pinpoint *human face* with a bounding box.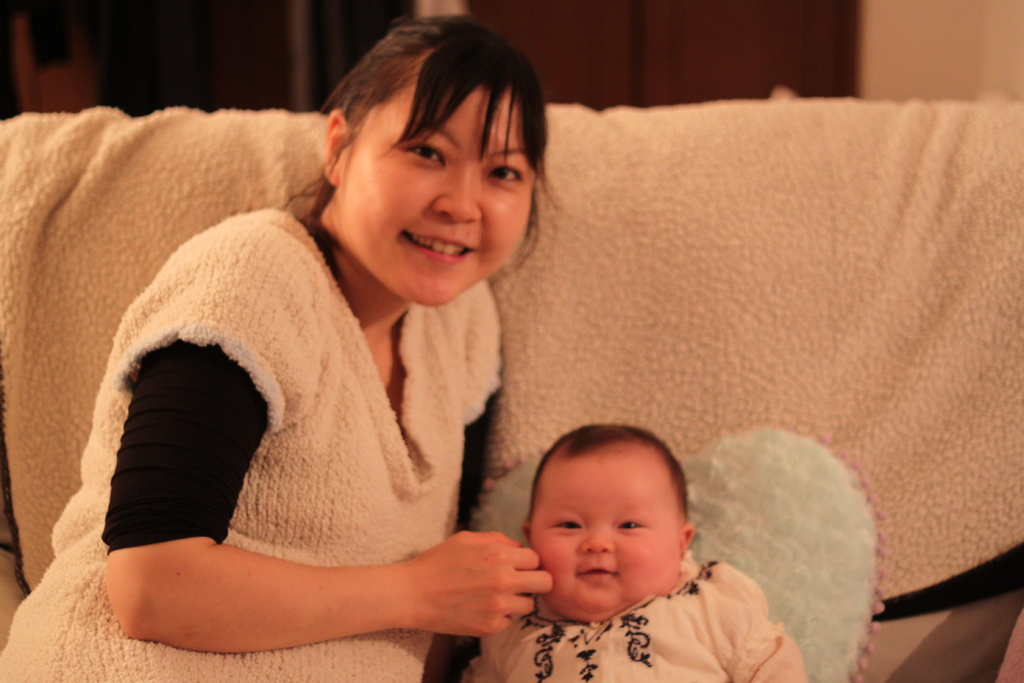
[left=529, top=447, right=680, bottom=621].
